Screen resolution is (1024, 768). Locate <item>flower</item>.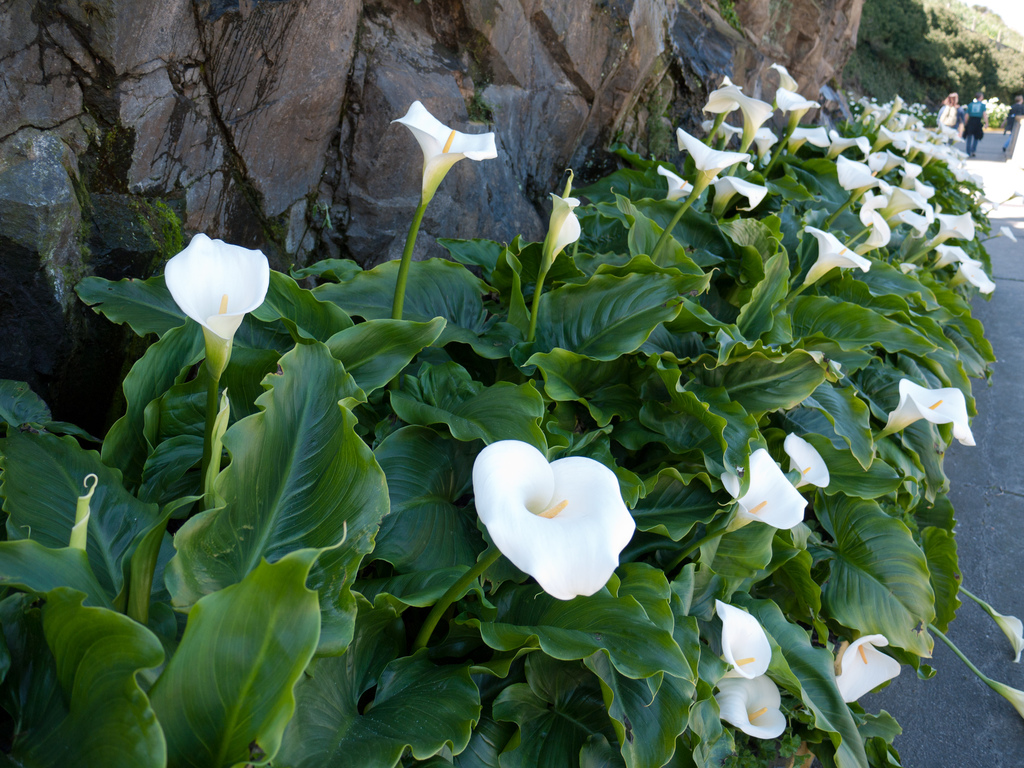
908, 154, 994, 302.
